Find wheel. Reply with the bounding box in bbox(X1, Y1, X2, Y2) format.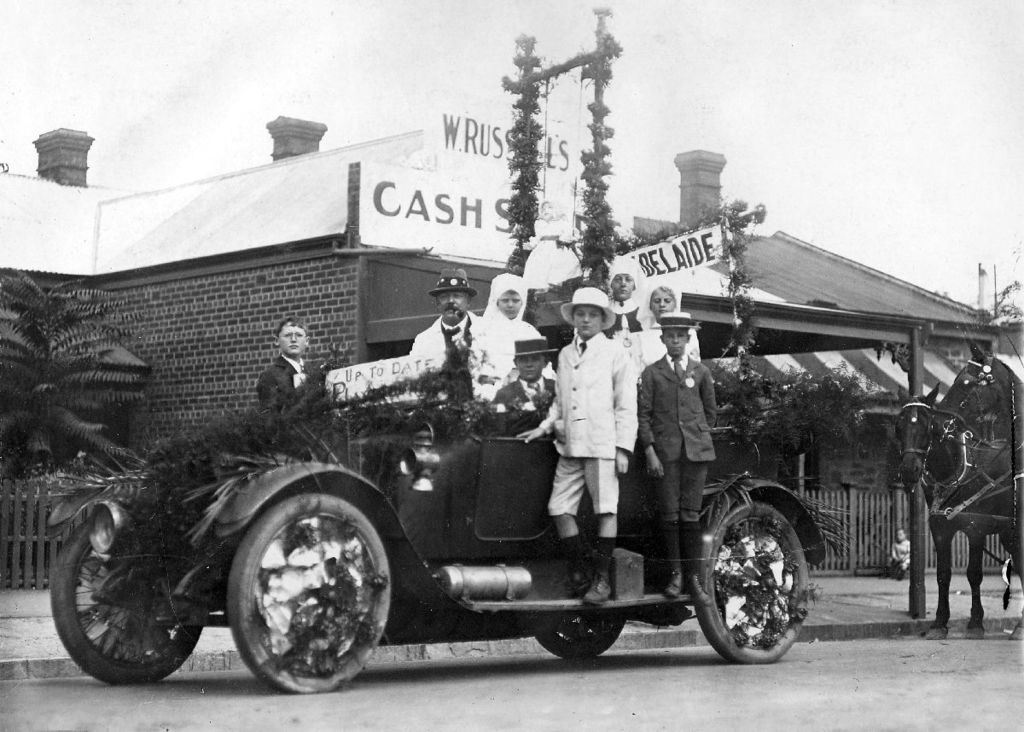
bbox(231, 496, 396, 693).
